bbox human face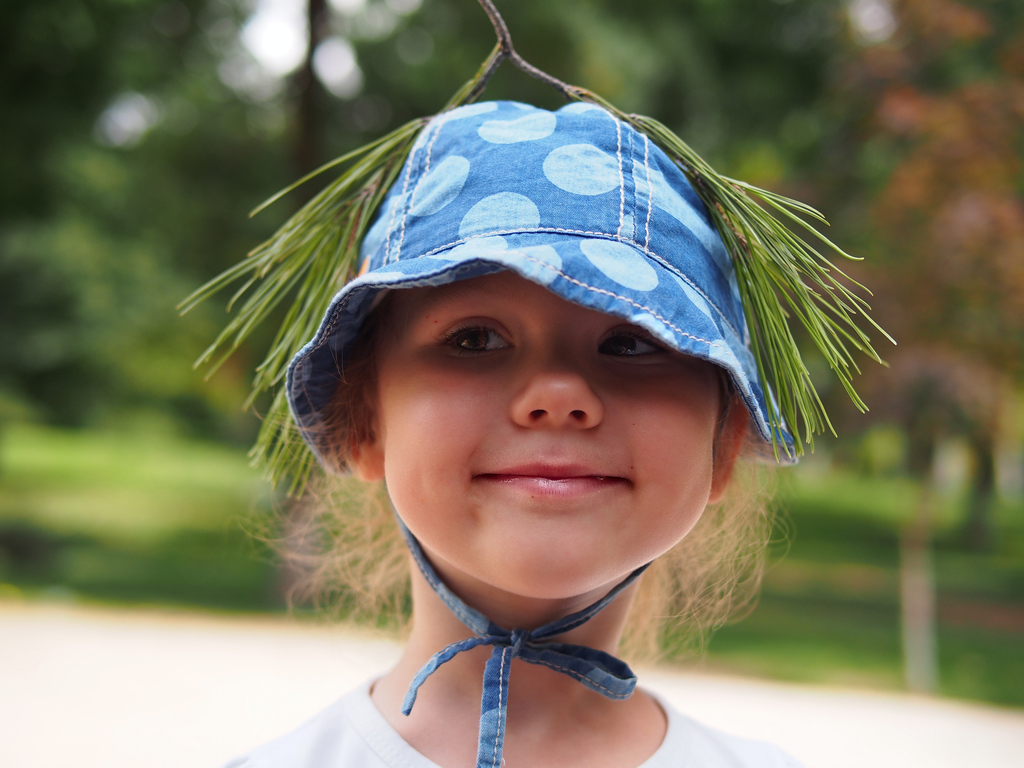
(376,270,717,600)
